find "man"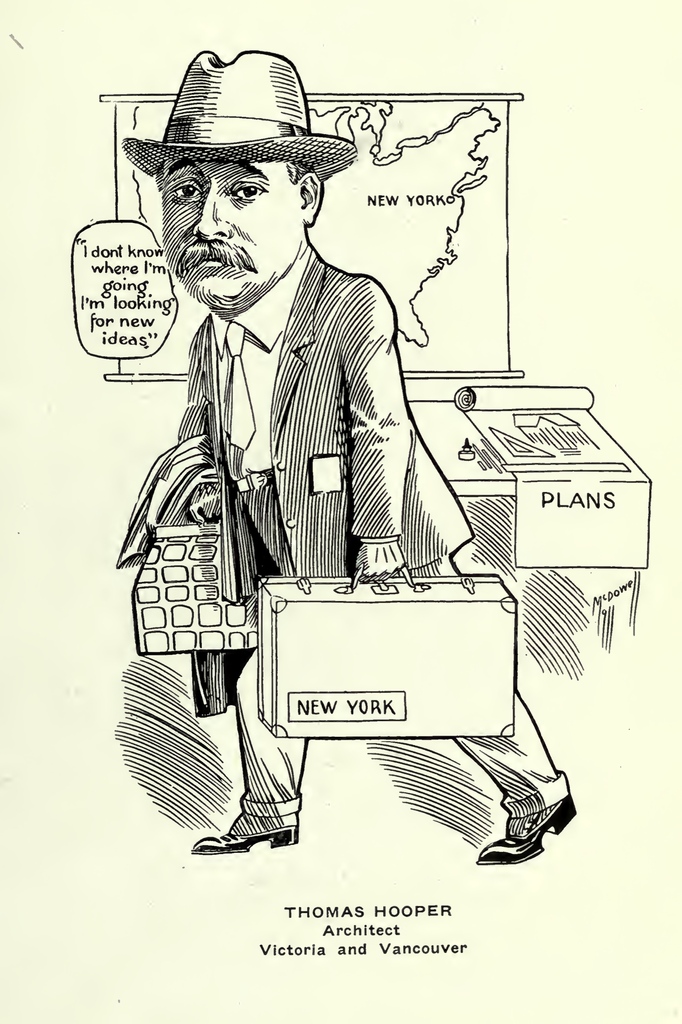
region(89, 74, 457, 742)
